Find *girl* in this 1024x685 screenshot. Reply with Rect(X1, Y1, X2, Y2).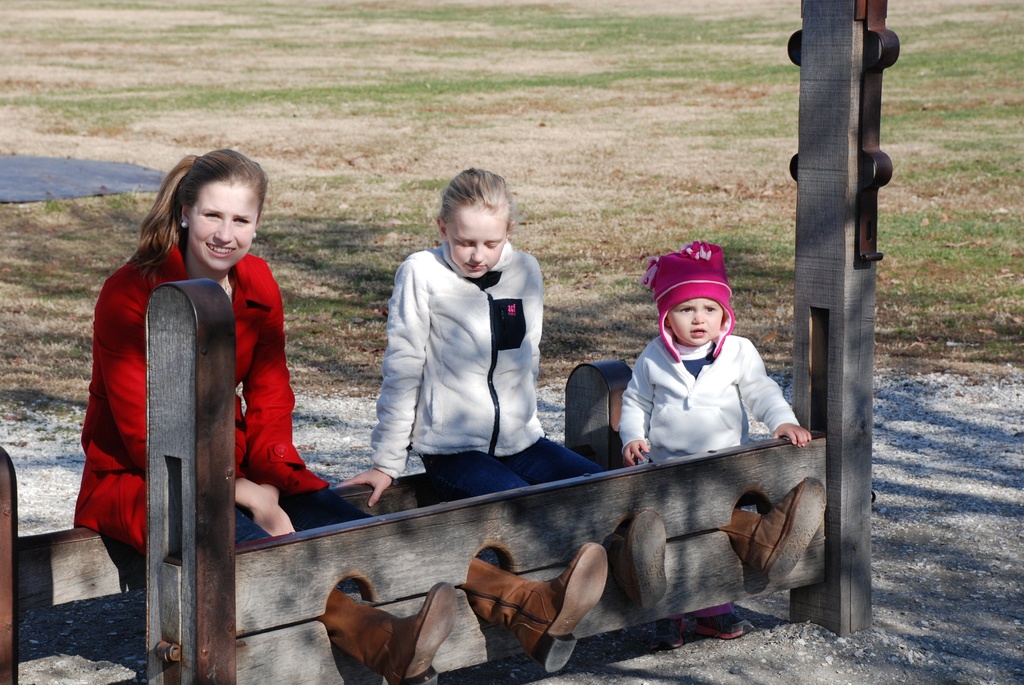
Rect(618, 240, 810, 645).
